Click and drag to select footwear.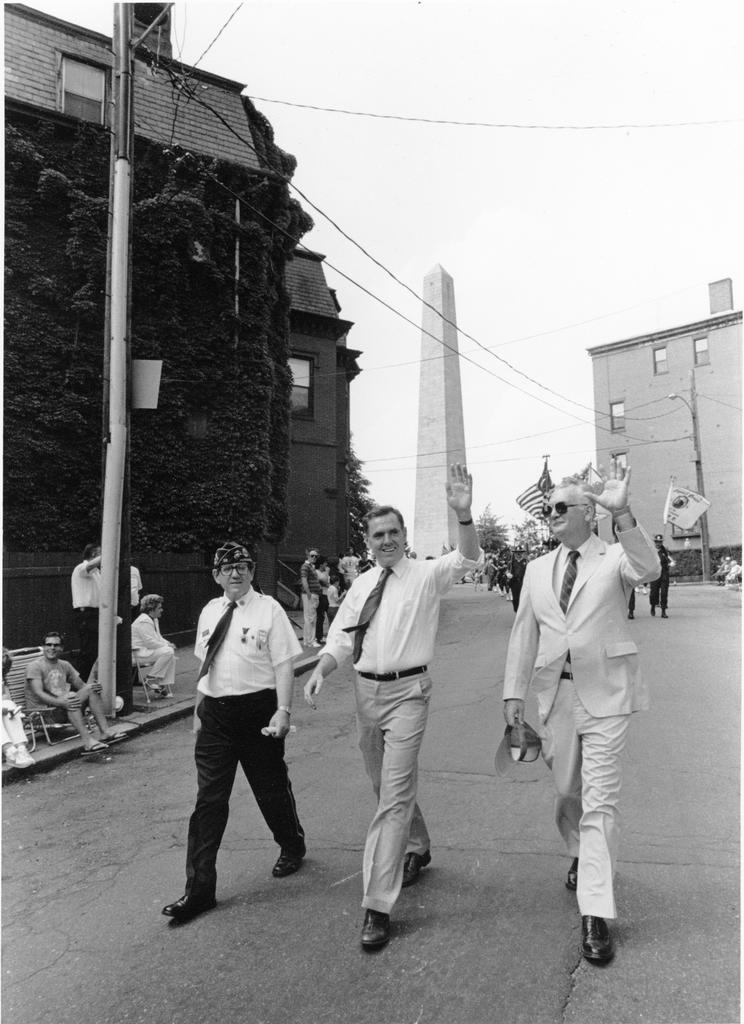
Selection: [359,911,392,950].
